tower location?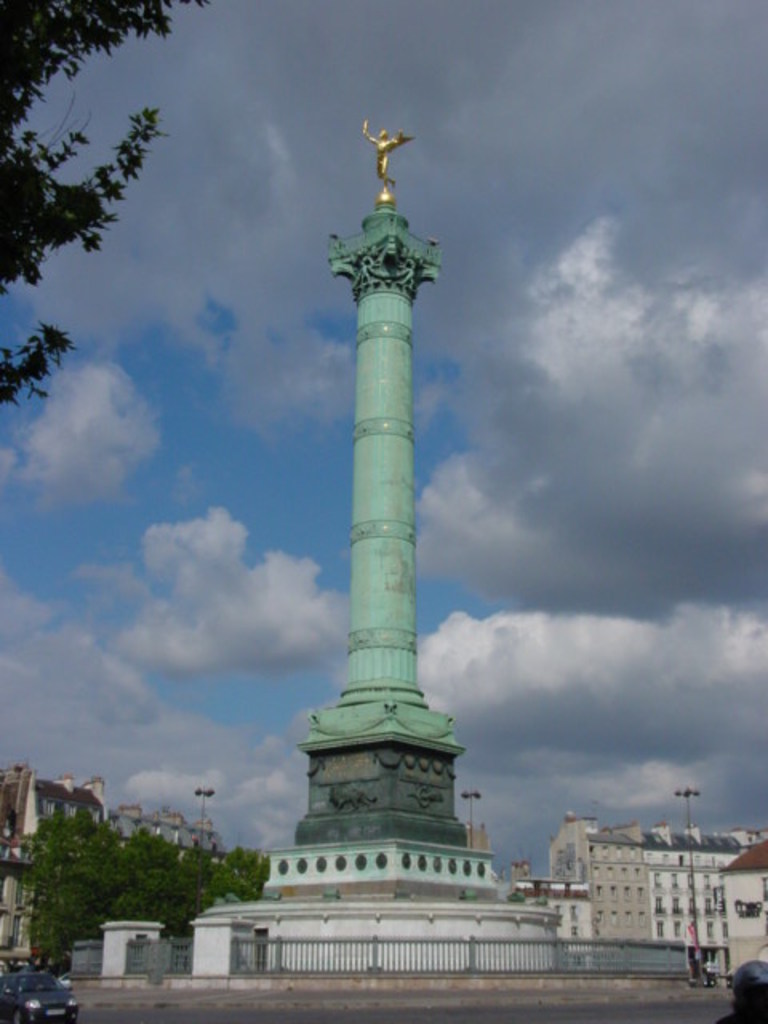
[left=603, top=808, right=651, bottom=949]
